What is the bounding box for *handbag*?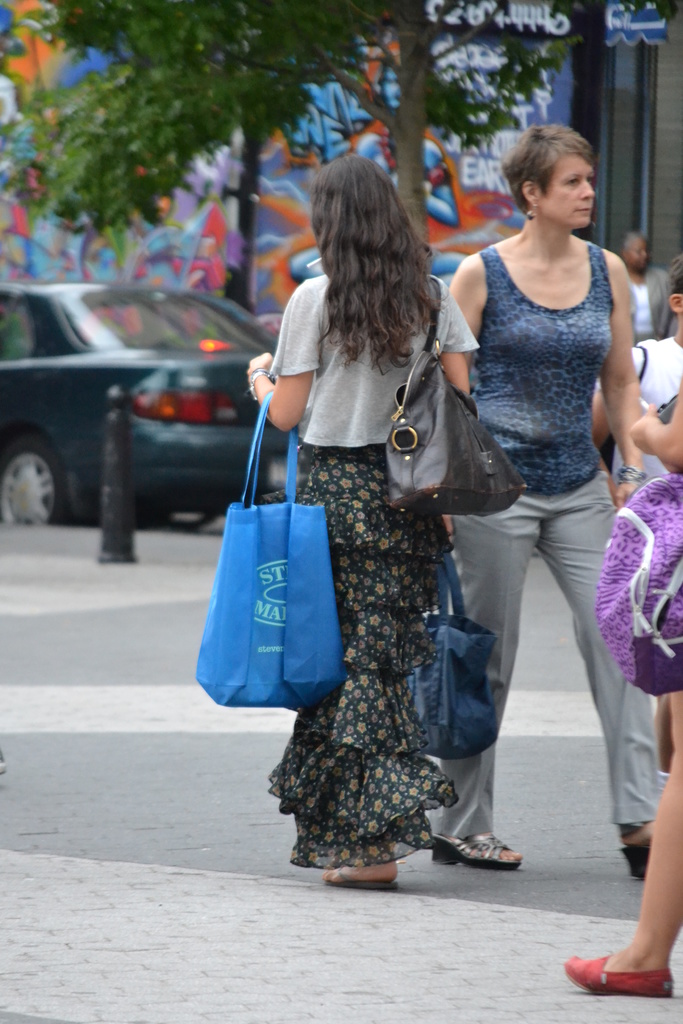
bbox=[420, 547, 499, 760].
